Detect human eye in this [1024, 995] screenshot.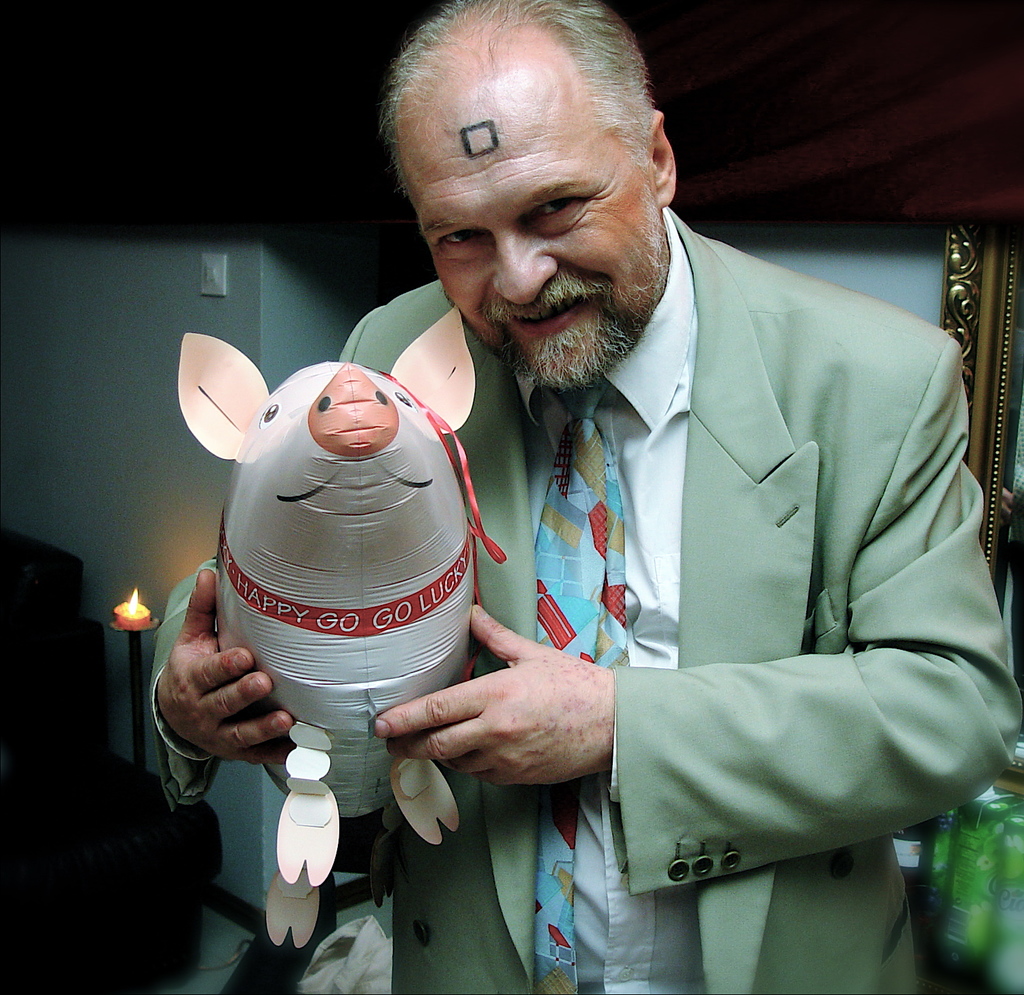
Detection: [left=530, top=194, right=586, bottom=235].
